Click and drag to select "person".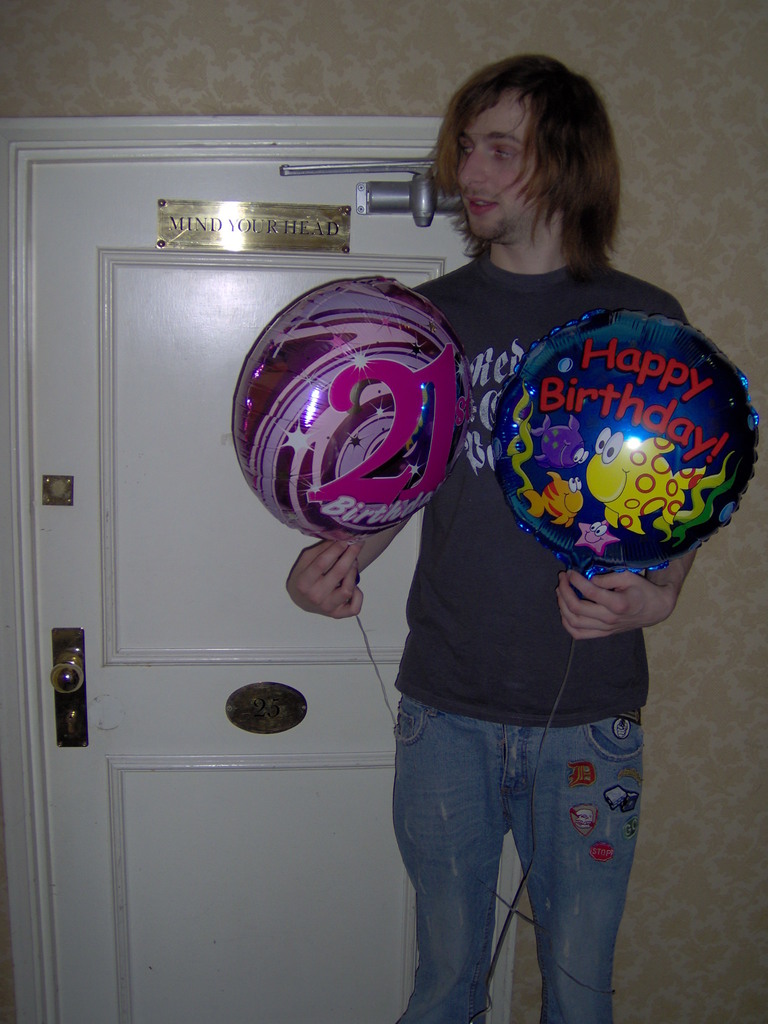
Selection: 287/127/718/988.
